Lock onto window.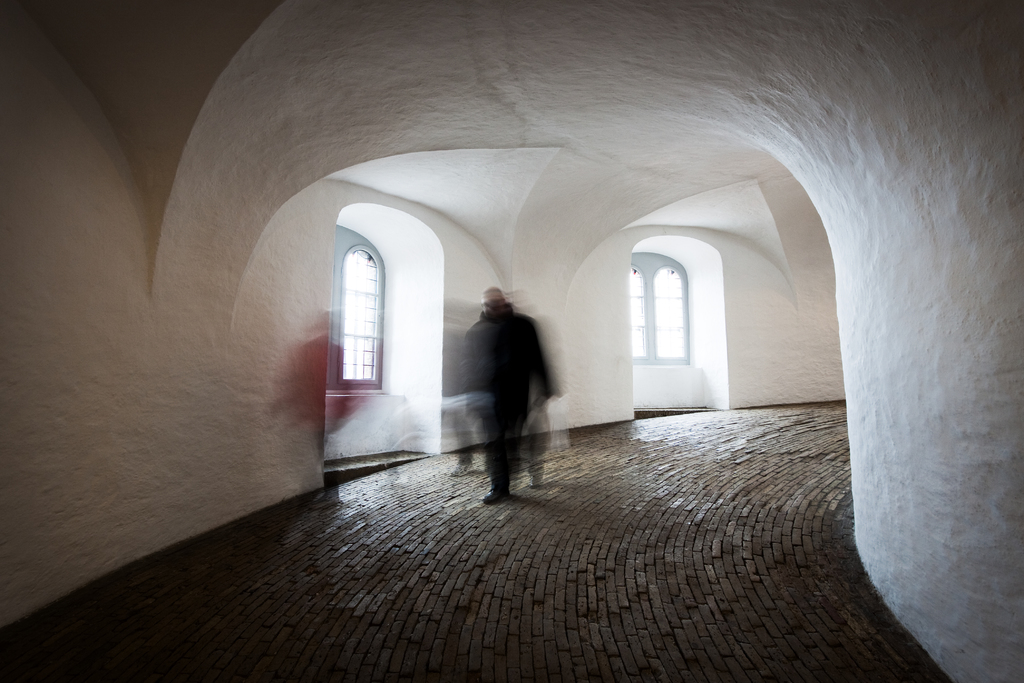
Locked: (left=618, top=223, right=728, bottom=396).
